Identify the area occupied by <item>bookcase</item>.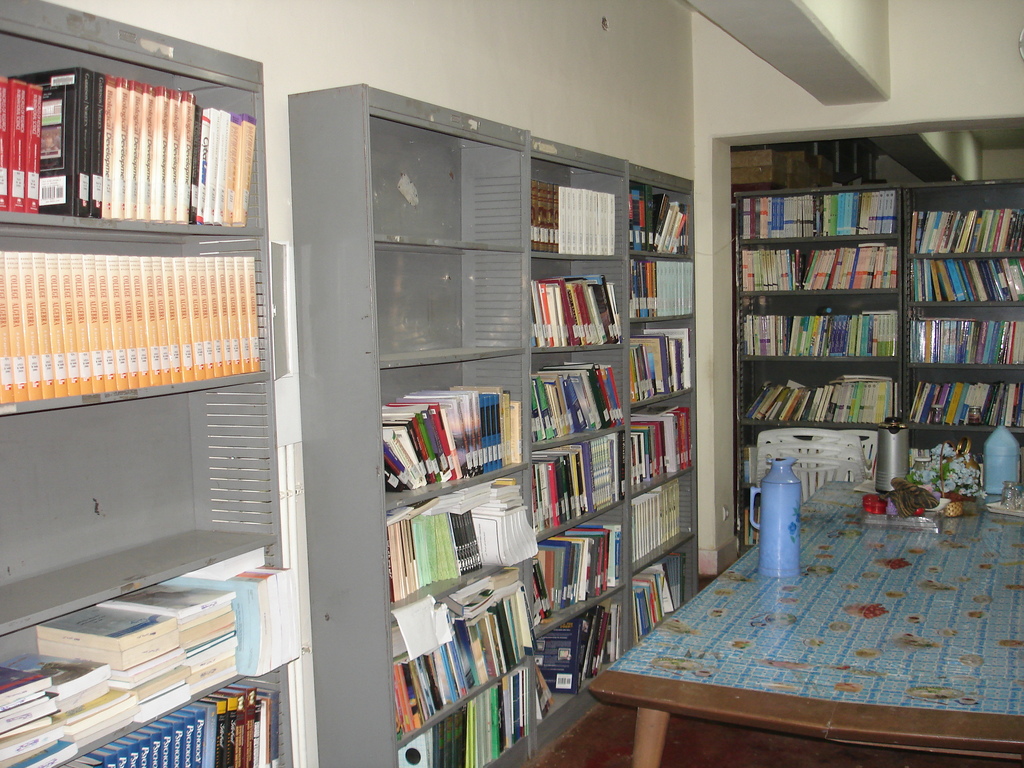
Area: detection(0, 0, 294, 767).
